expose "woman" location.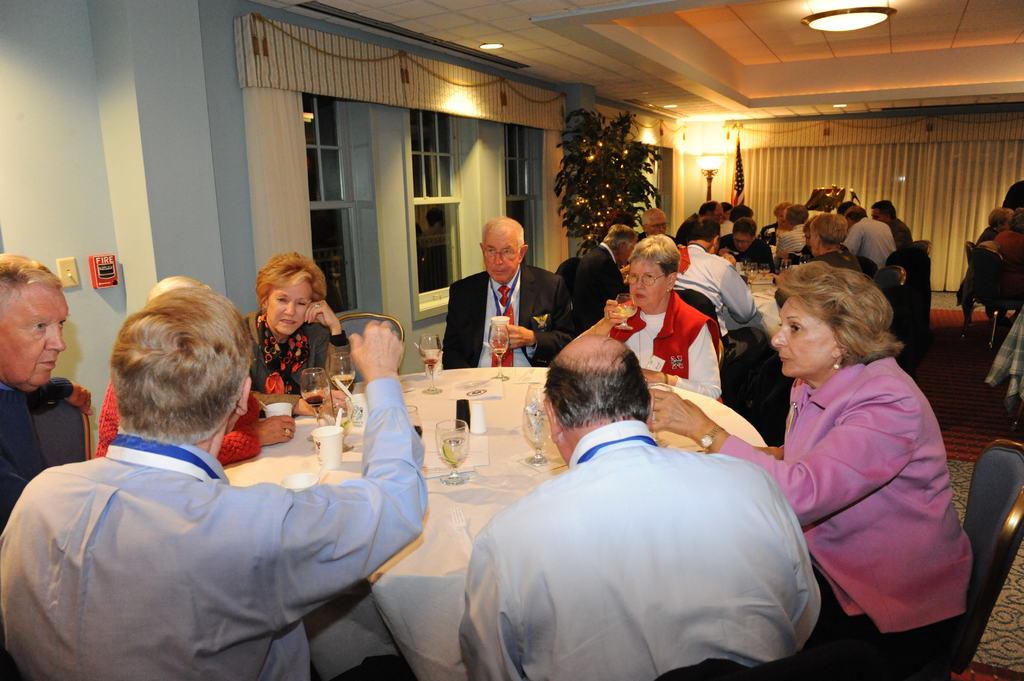
Exposed at crop(647, 257, 977, 680).
